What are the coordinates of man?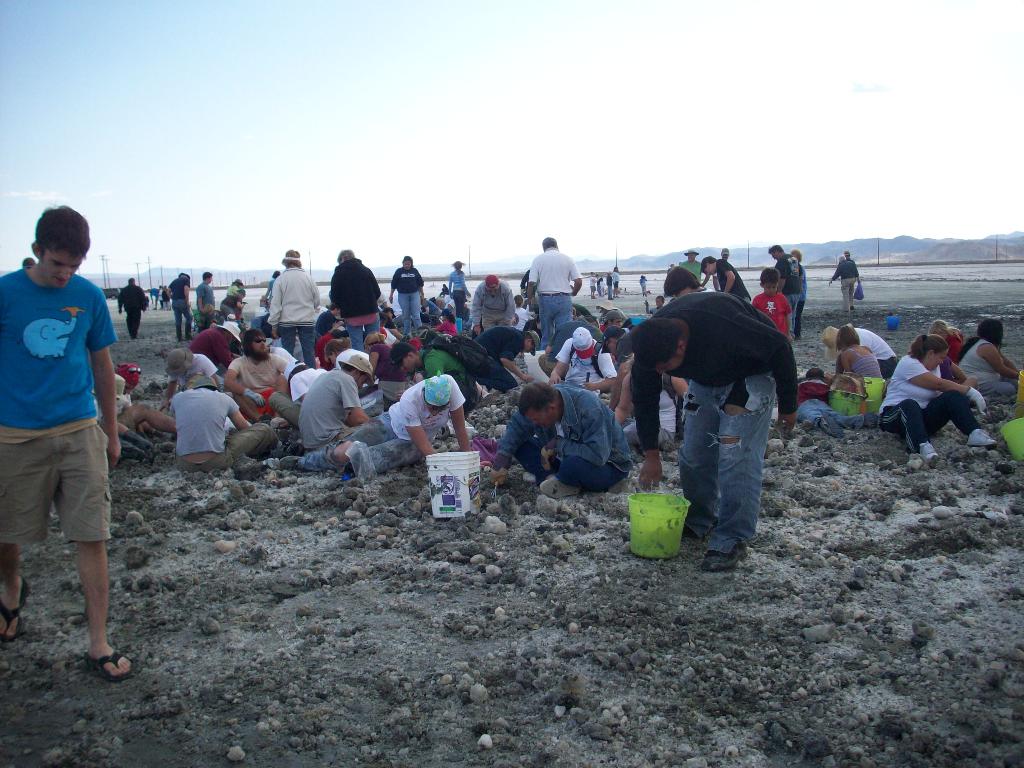
left=629, top=294, right=799, bottom=570.
